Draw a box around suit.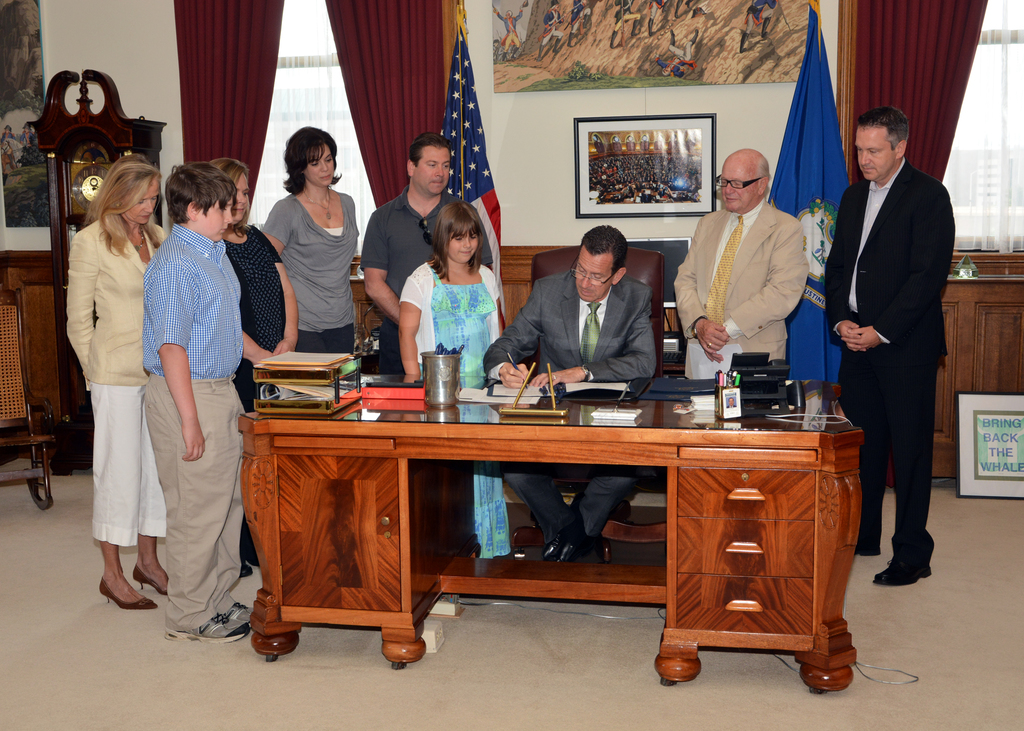
x1=672, y1=199, x2=811, y2=373.
